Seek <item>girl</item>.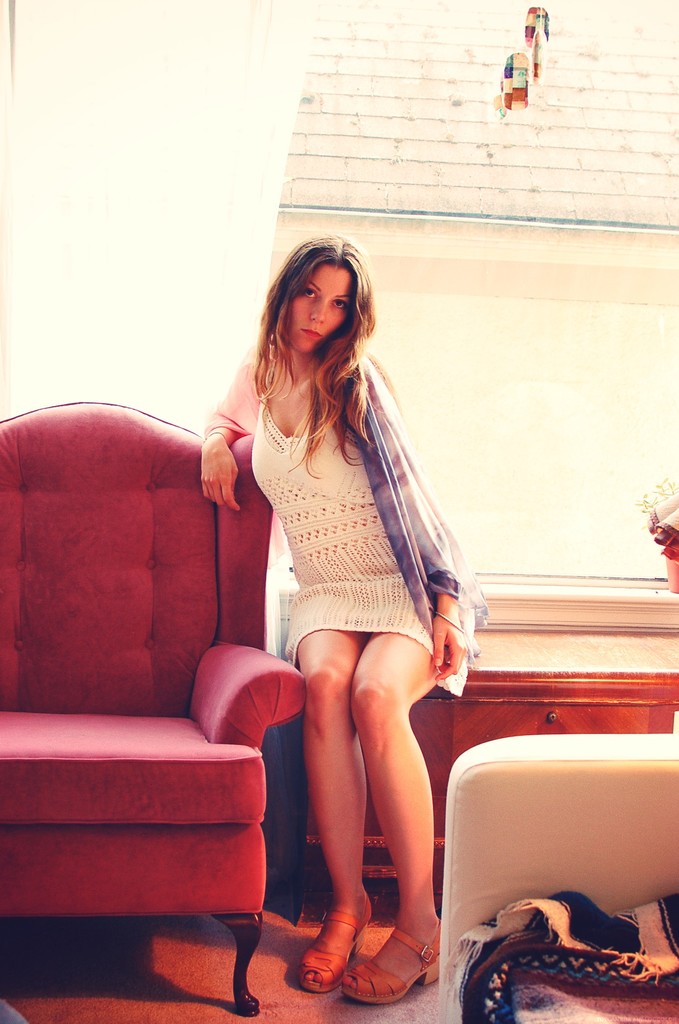
{"x1": 206, "y1": 234, "x2": 491, "y2": 1004}.
